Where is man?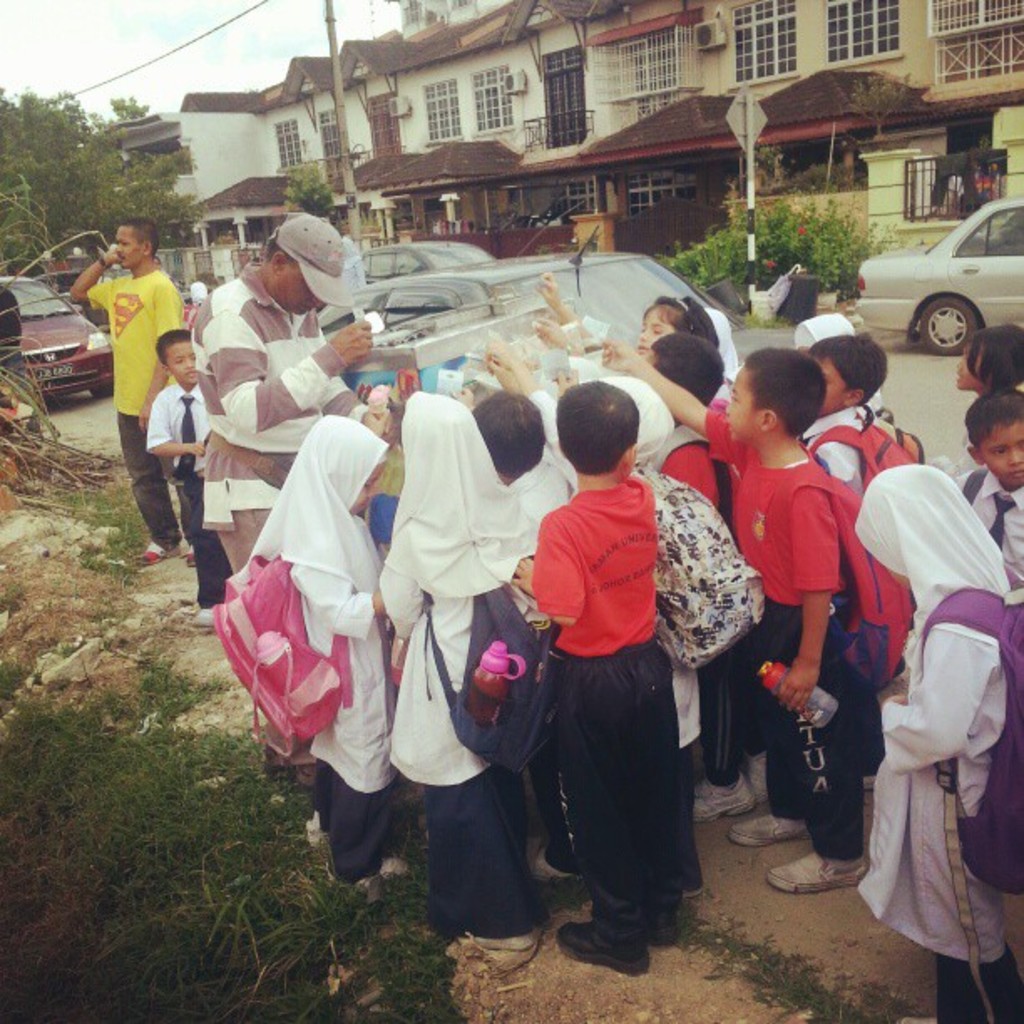
region(142, 326, 221, 632).
